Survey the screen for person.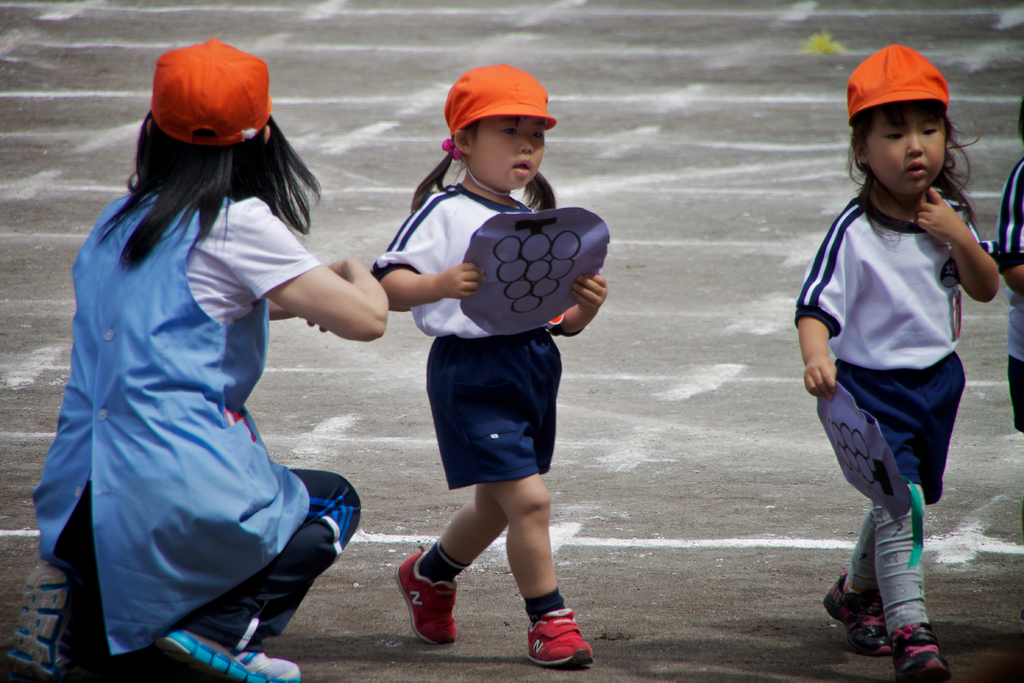
Survey found: 371/67/616/664.
